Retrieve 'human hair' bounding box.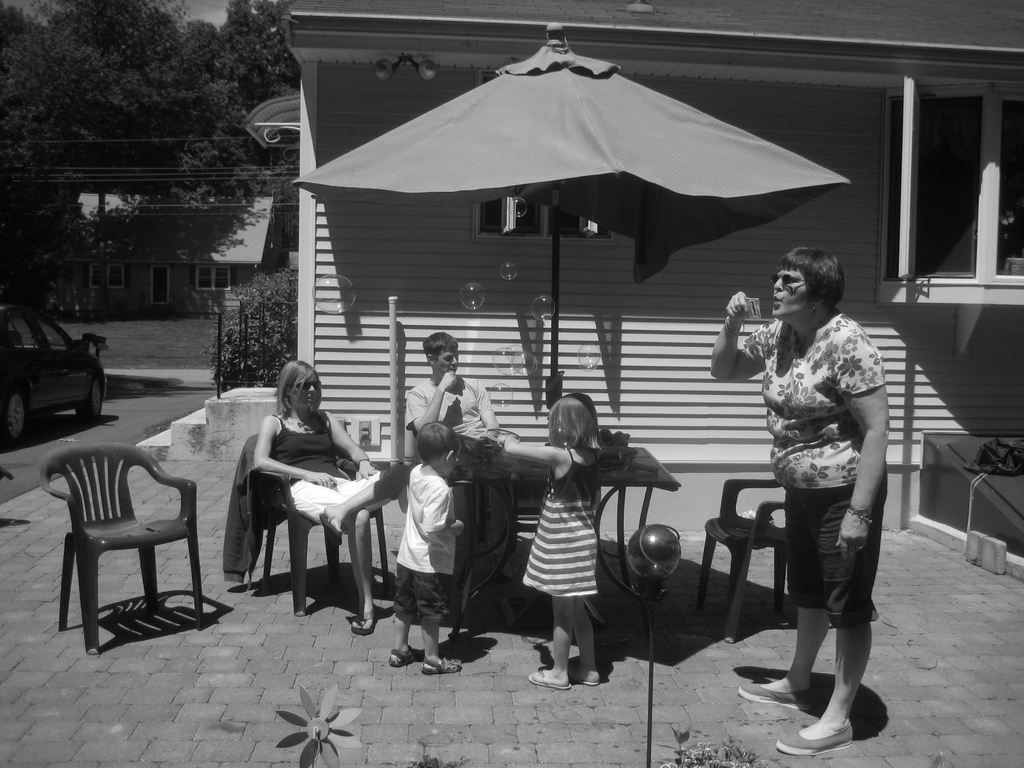
Bounding box: box(422, 330, 460, 367).
